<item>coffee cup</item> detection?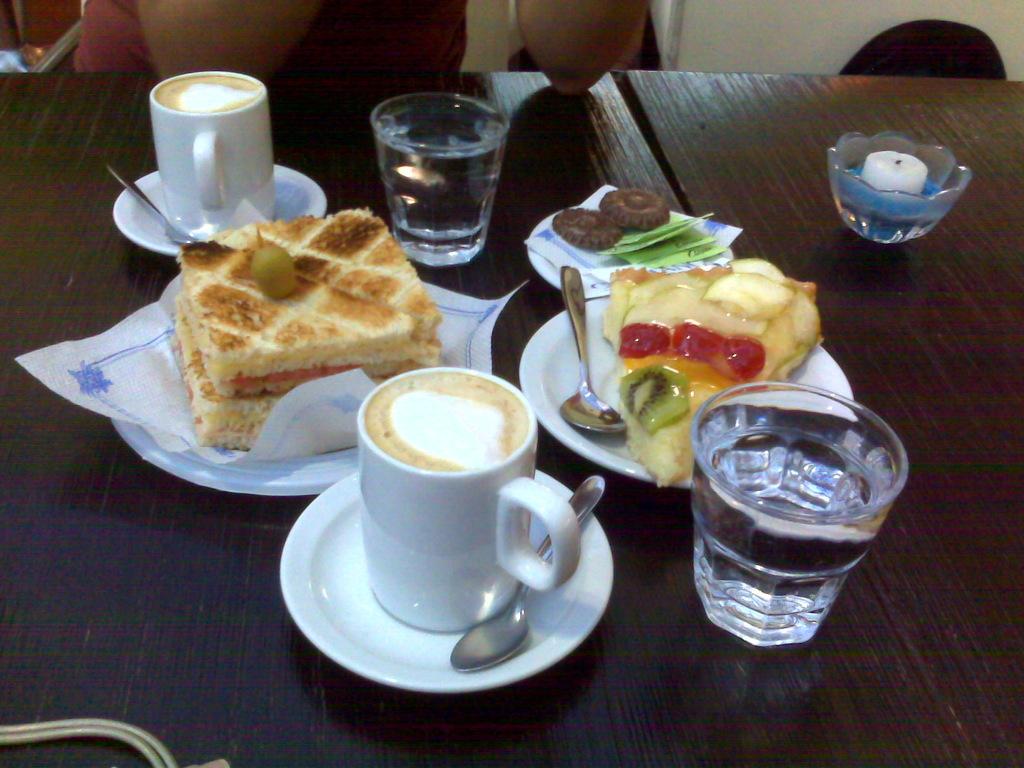
box(152, 70, 269, 239)
